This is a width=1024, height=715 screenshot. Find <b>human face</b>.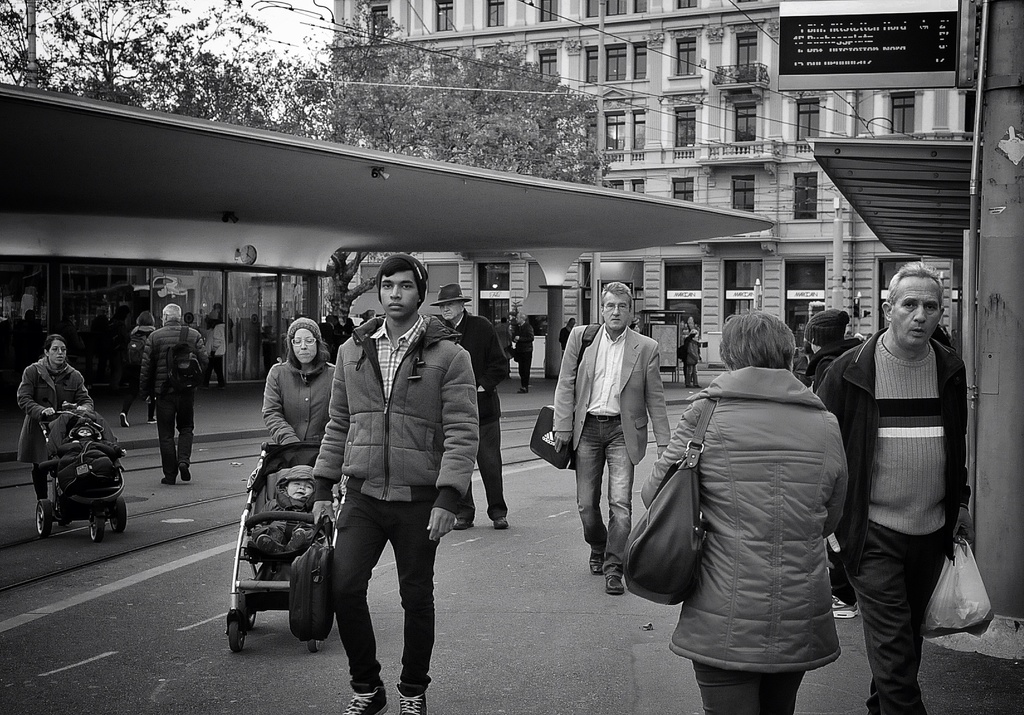
Bounding box: <region>380, 271, 423, 318</region>.
